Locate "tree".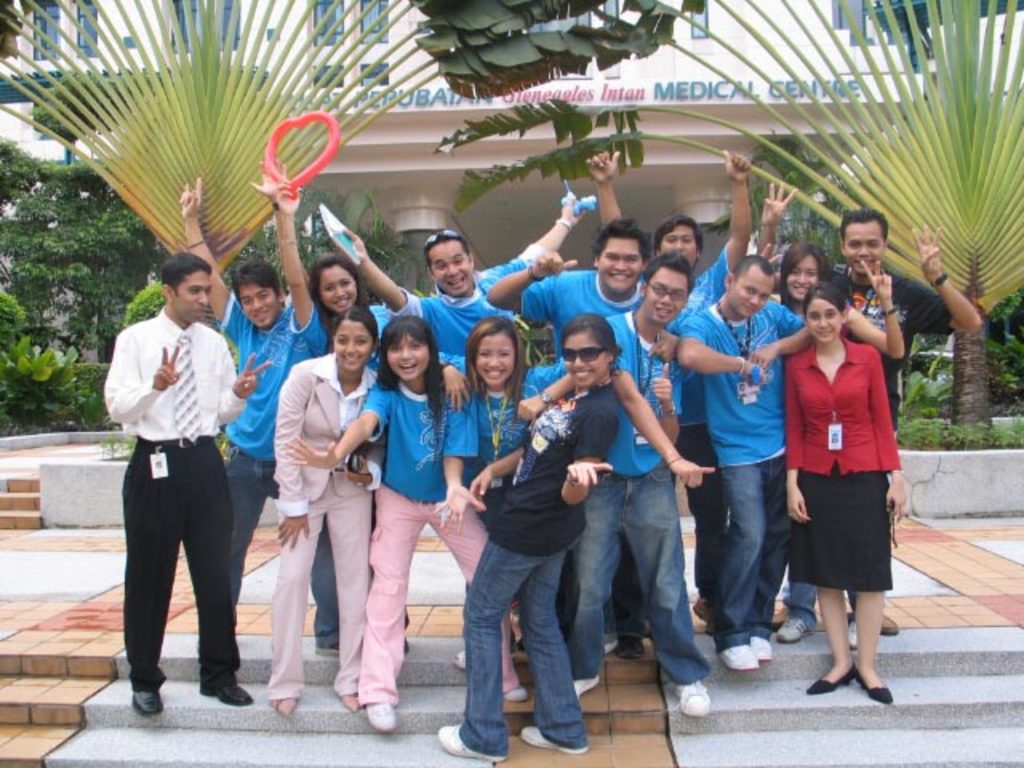
Bounding box: detection(742, 0, 1022, 421).
